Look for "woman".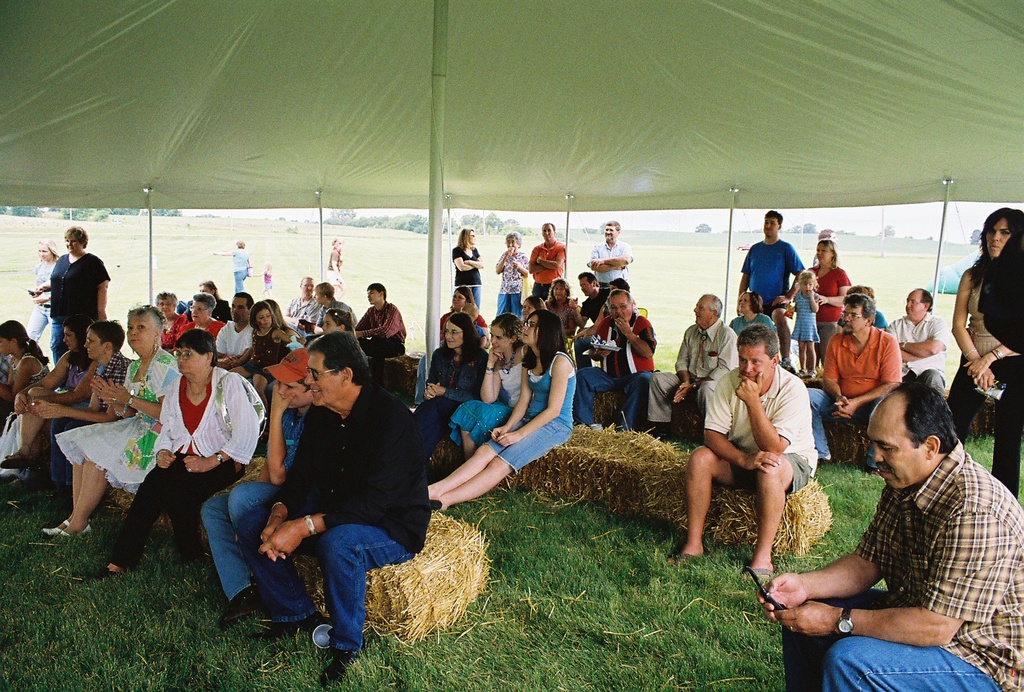
Found: rect(224, 299, 300, 395).
